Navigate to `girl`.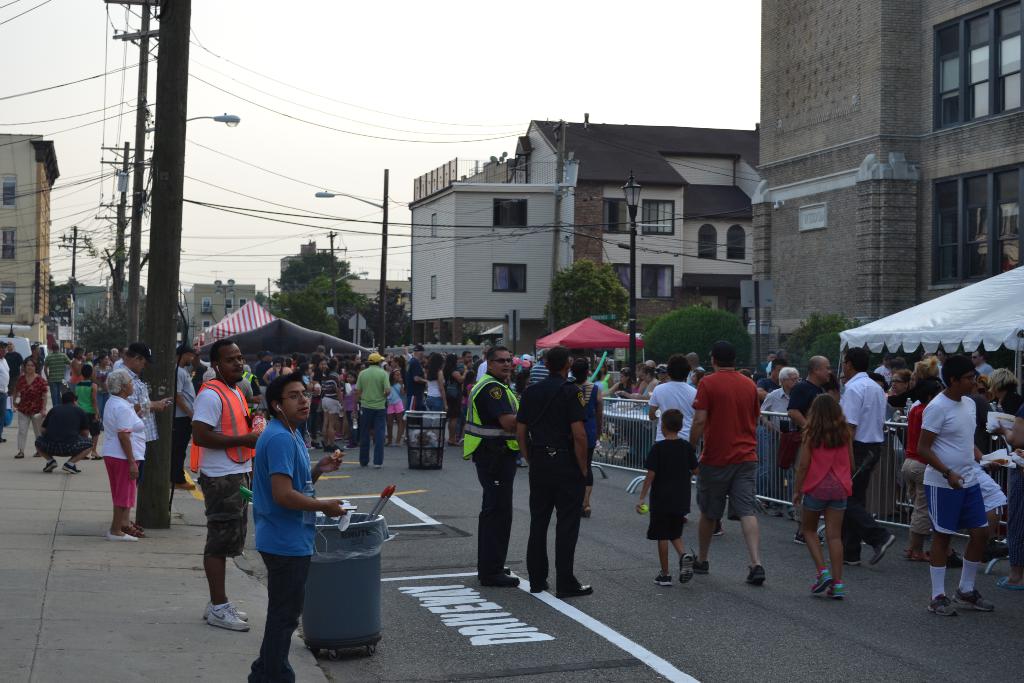
Navigation target: x1=795, y1=393, x2=855, y2=605.
